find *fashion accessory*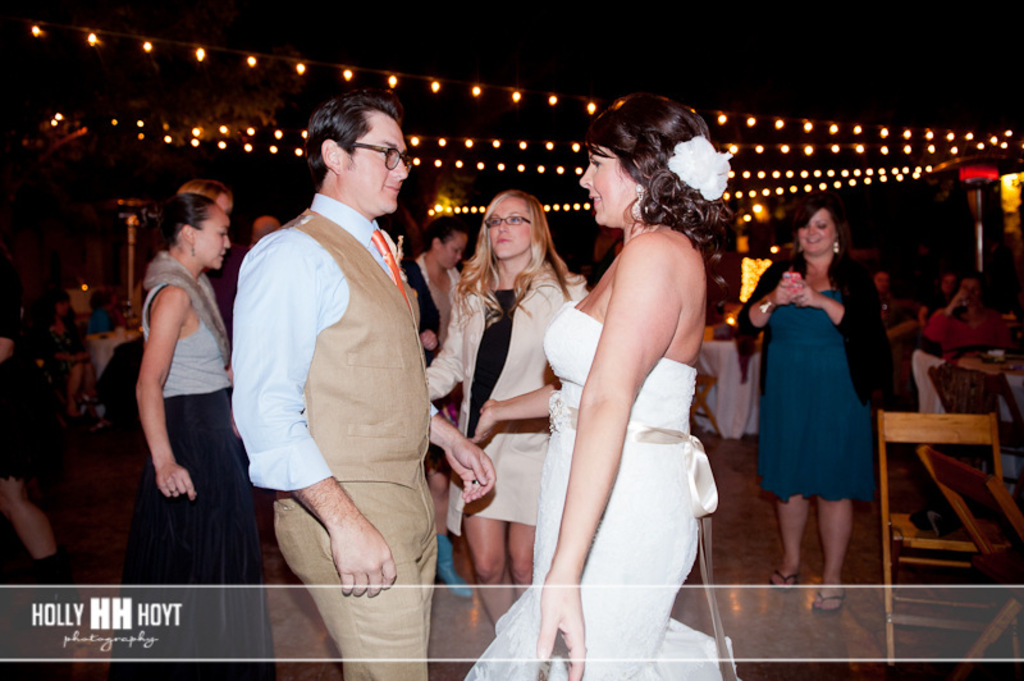
select_region(759, 298, 769, 311)
